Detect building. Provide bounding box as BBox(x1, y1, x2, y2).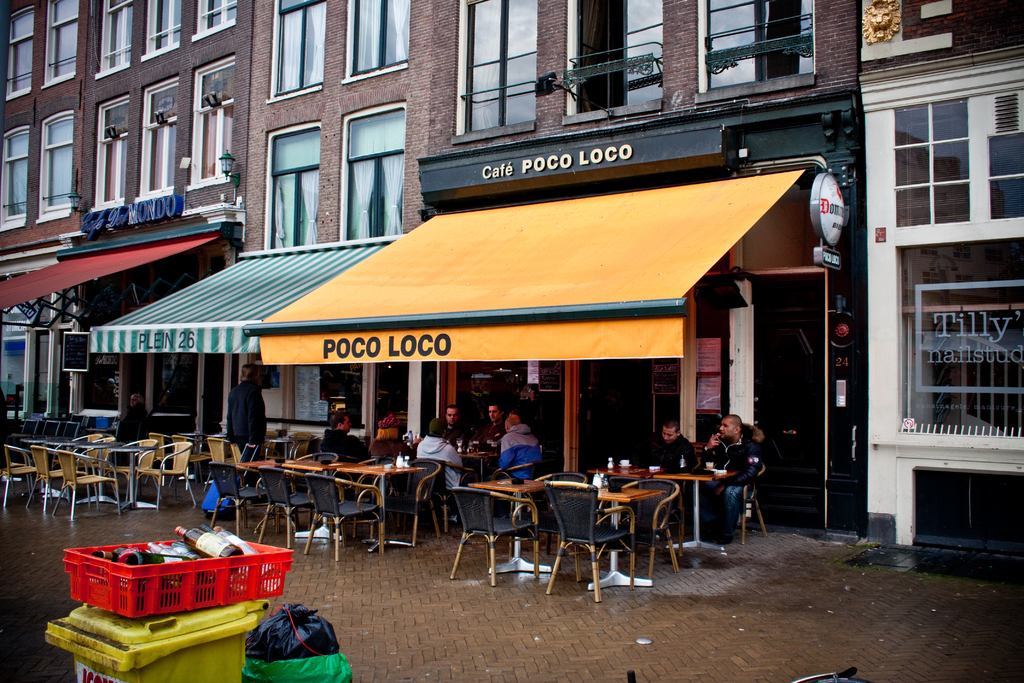
BBox(0, 0, 1023, 559).
